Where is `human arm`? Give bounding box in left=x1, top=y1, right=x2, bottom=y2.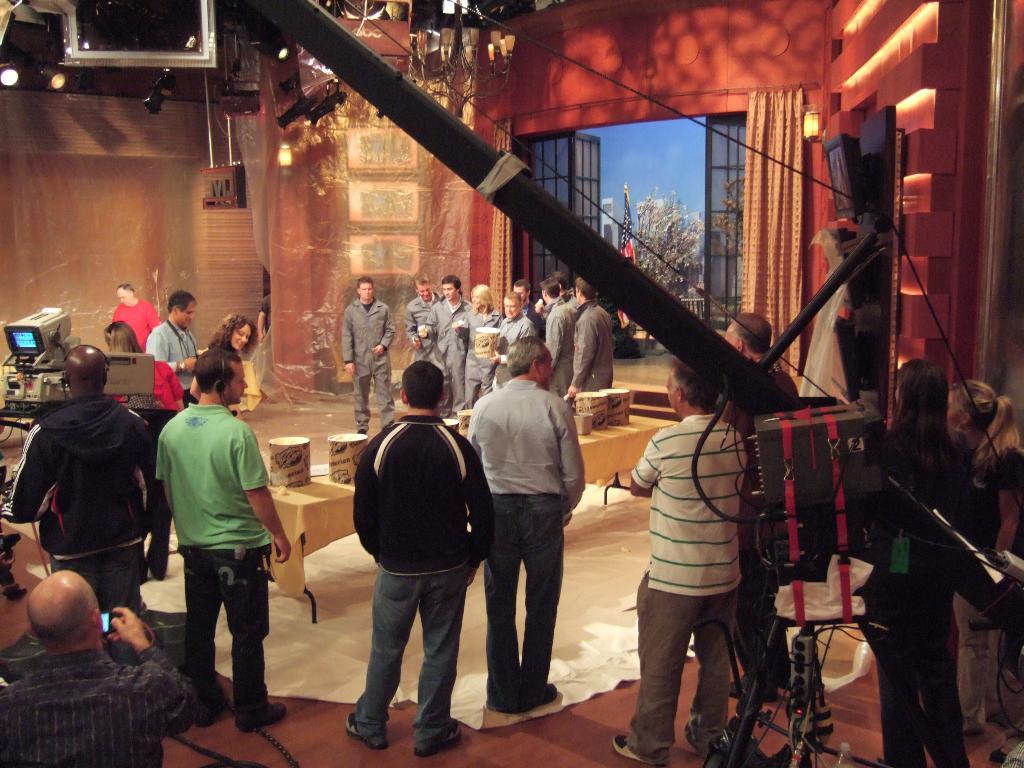
left=108, top=605, right=187, bottom=748.
